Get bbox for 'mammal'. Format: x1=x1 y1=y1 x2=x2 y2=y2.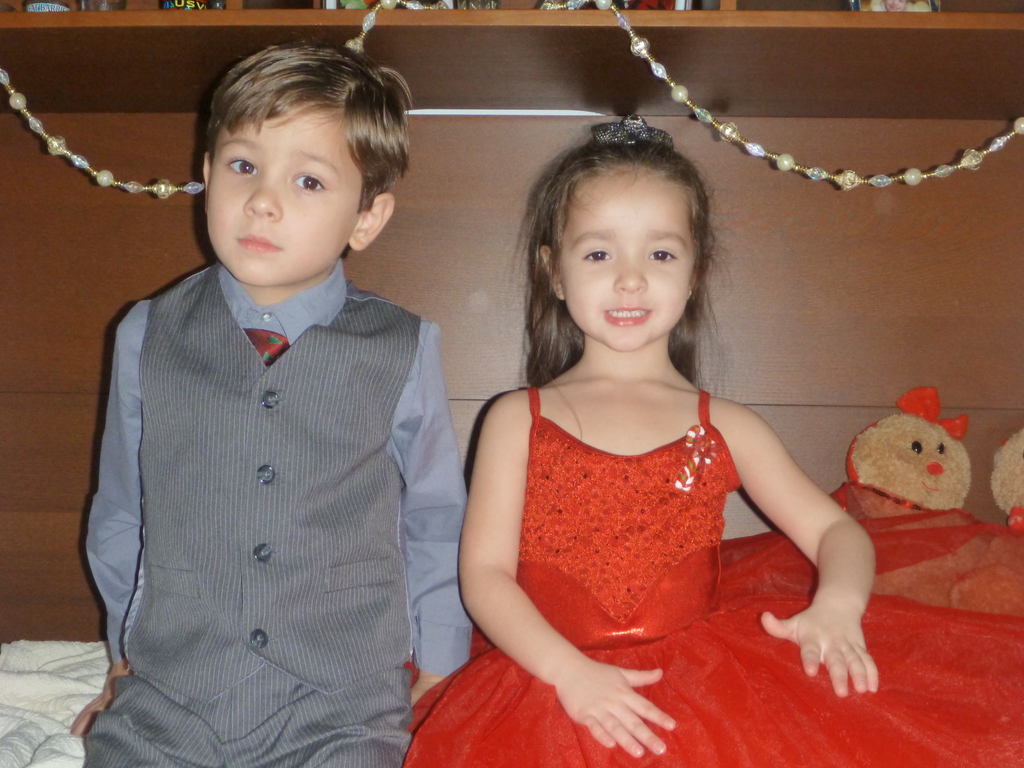
x1=404 y1=118 x2=1023 y2=767.
